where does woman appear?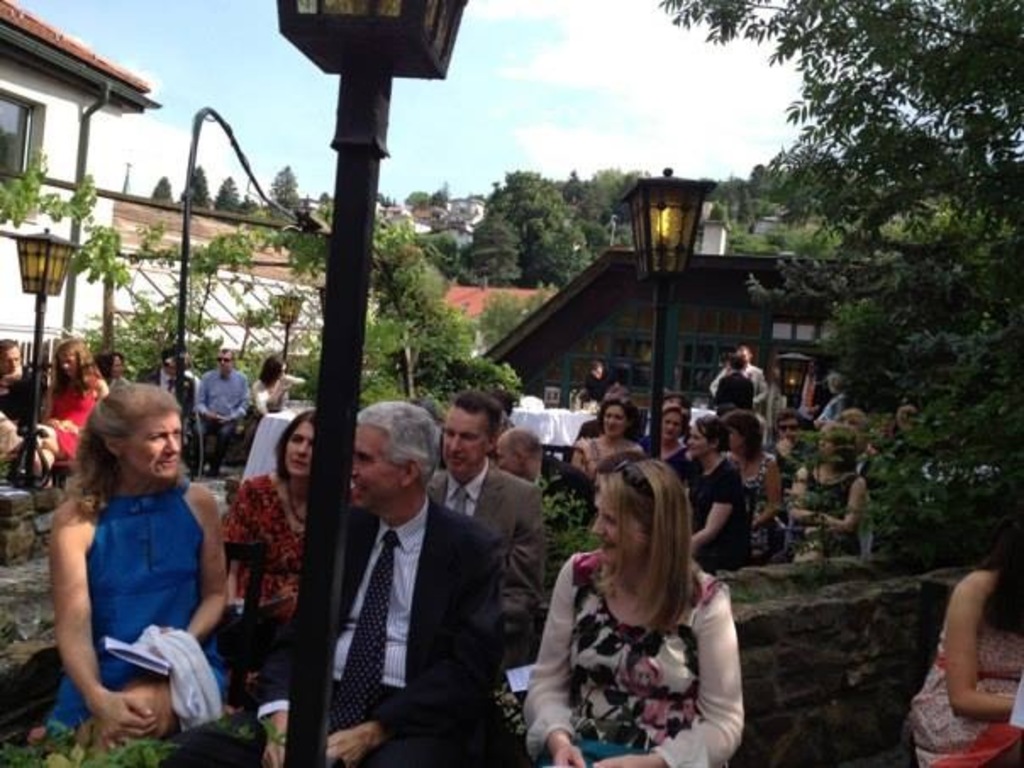
Appears at [665,420,739,573].
